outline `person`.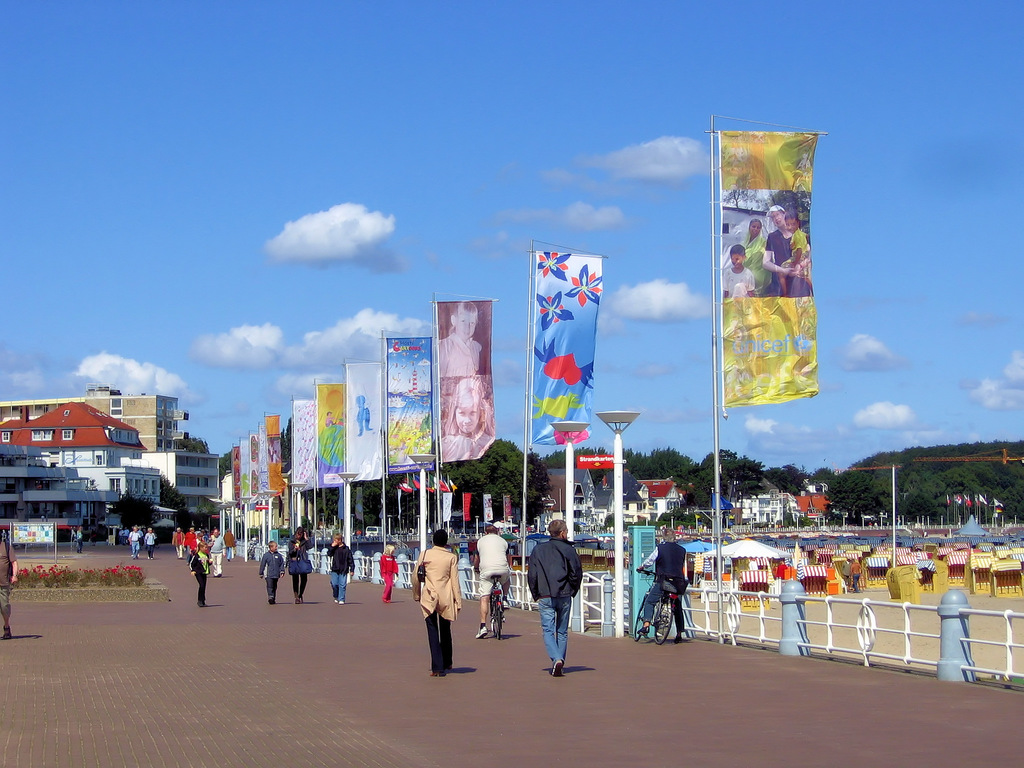
Outline: <box>288,524,312,605</box>.
